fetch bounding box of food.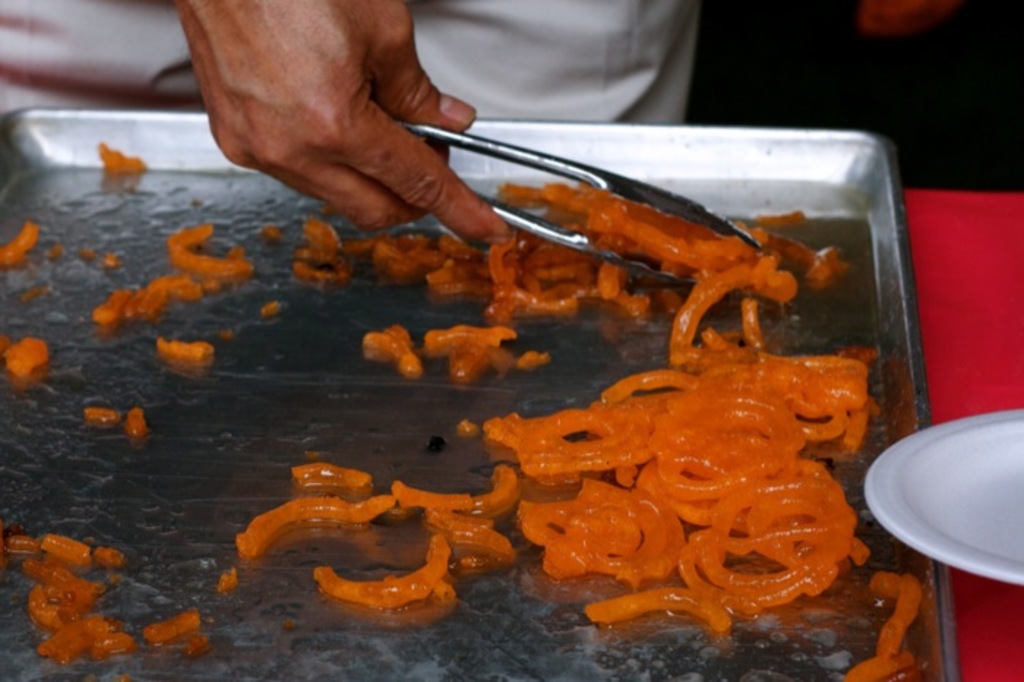
Bbox: [left=0, top=192, right=922, bottom=681].
